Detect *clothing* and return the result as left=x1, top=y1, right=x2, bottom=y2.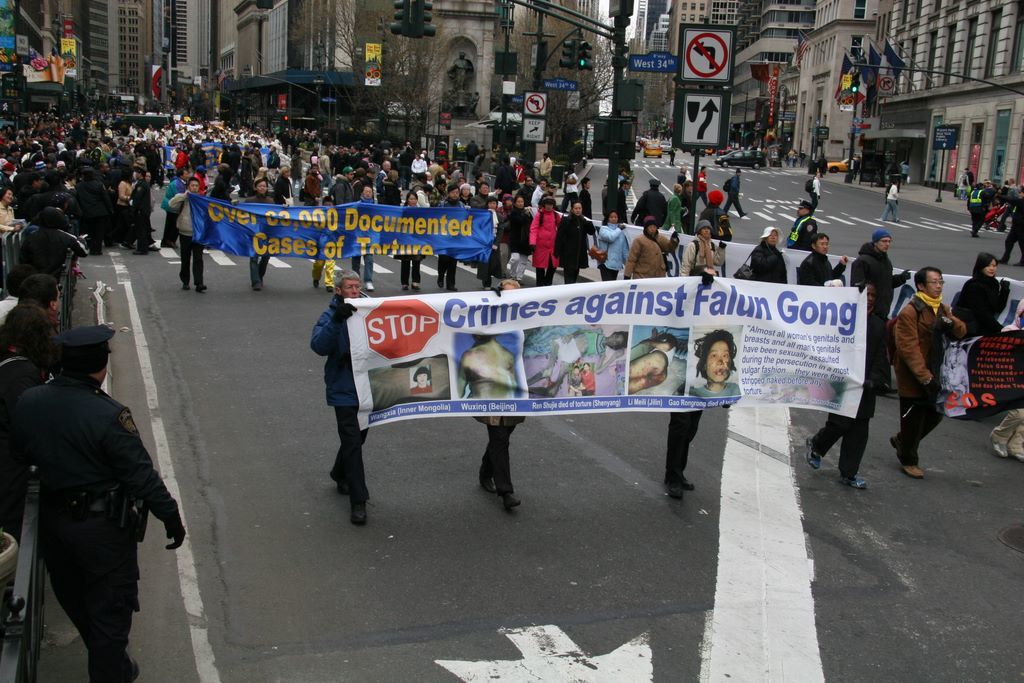
left=696, top=171, right=710, bottom=199.
